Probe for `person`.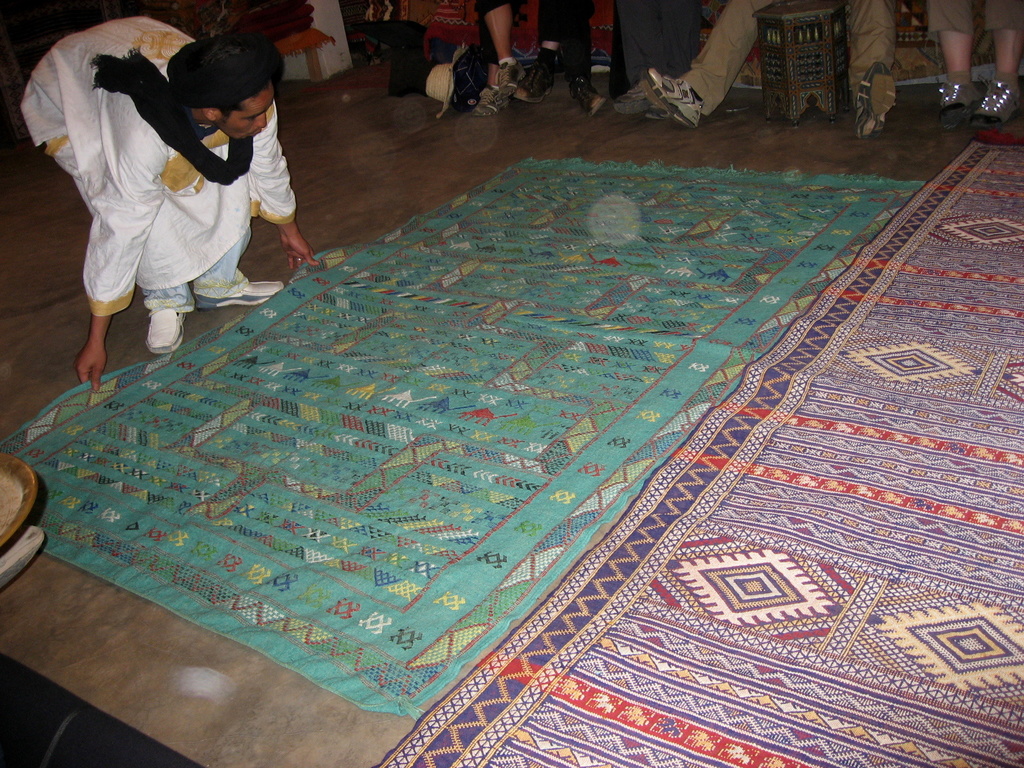
Probe result: Rect(20, 15, 322, 390).
